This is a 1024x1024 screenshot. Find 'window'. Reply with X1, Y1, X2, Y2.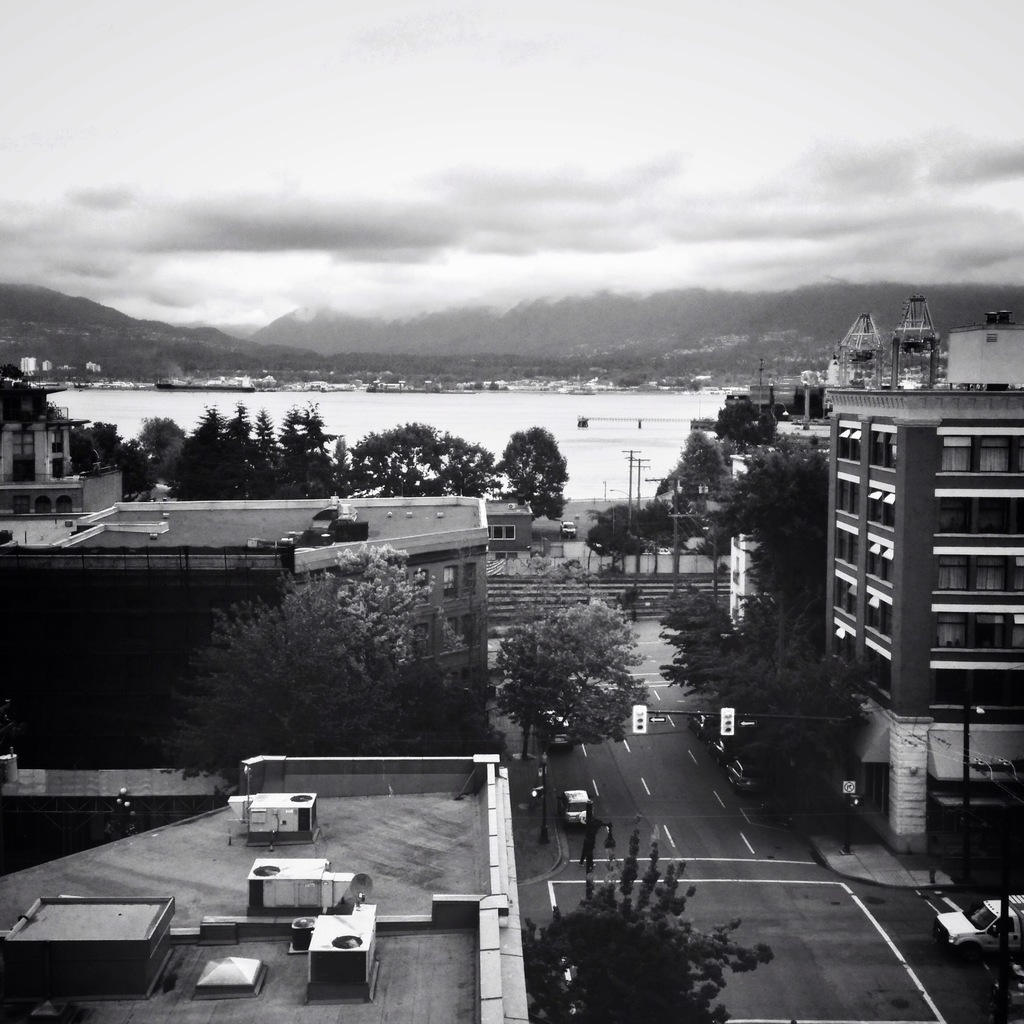
837, 478, 845, 516.
